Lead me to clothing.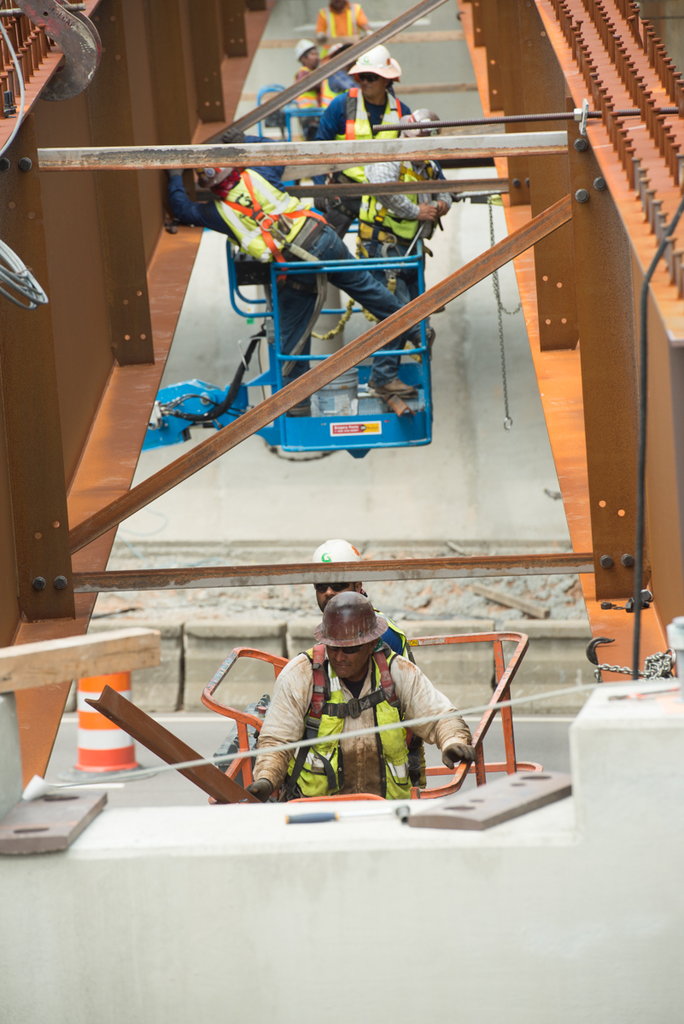
Lead to bbox=(234, 651, 467, 793).
